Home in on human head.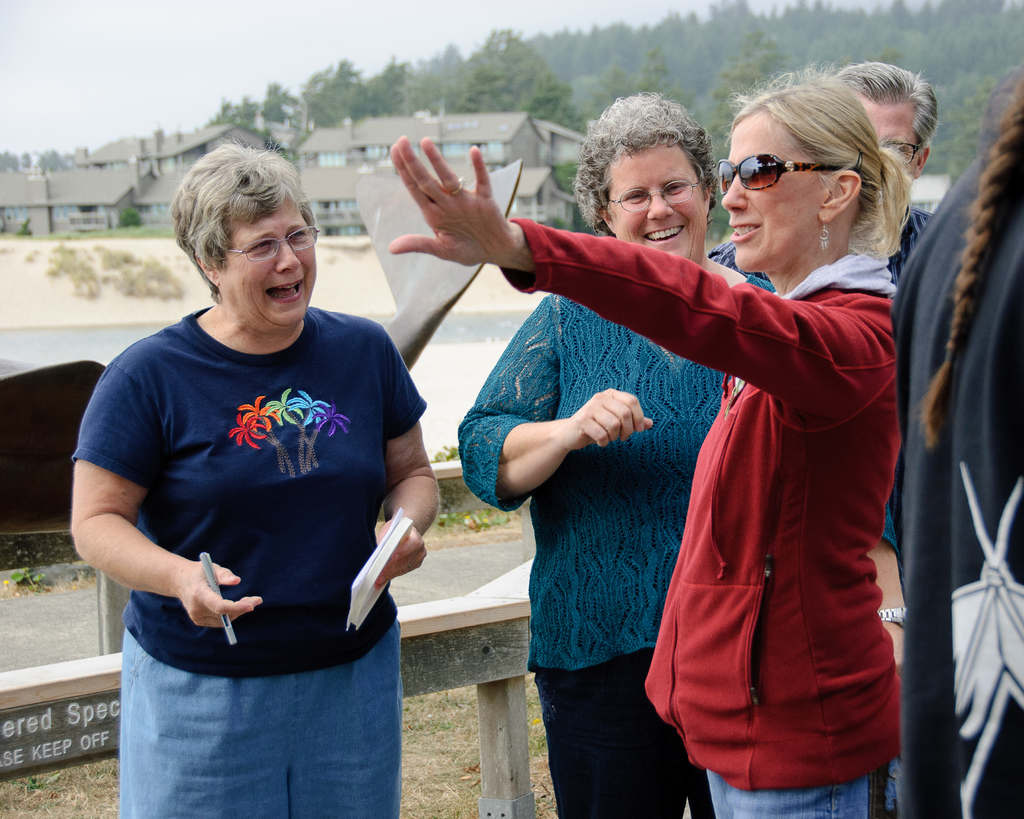
Homed in at crop(821, 60, 940, 230).
